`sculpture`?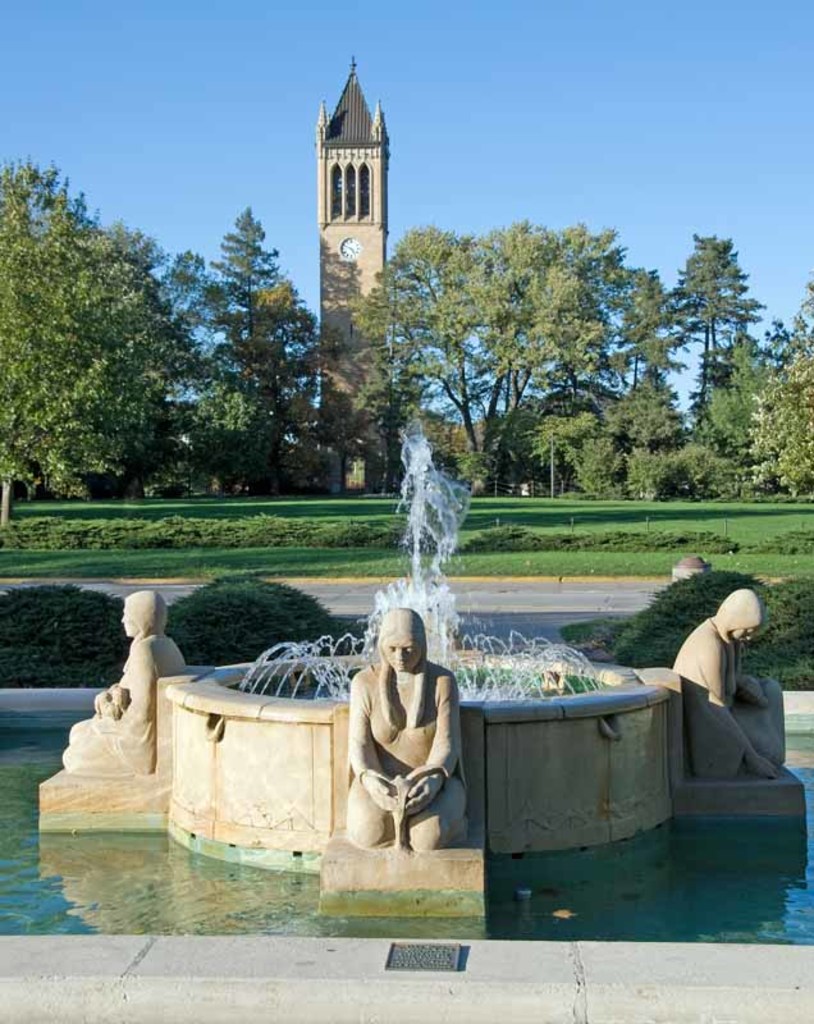
<region>419, 600, 453, 648</region>
